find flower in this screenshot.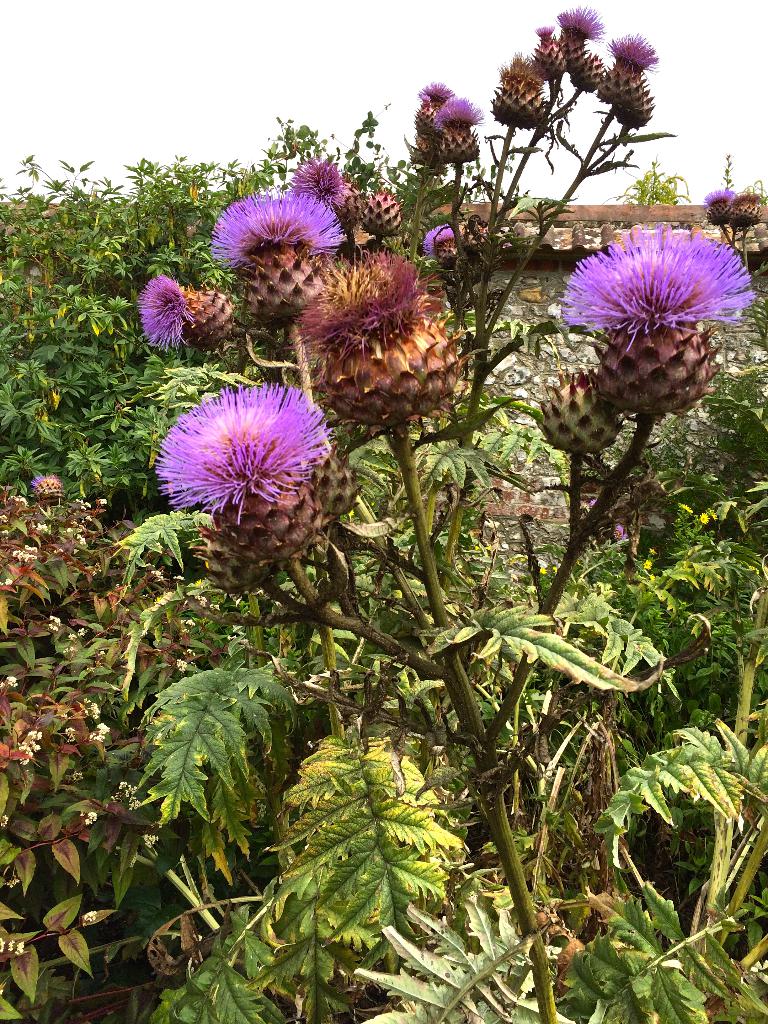
The bounding box for flower is [129,269,196,348].
